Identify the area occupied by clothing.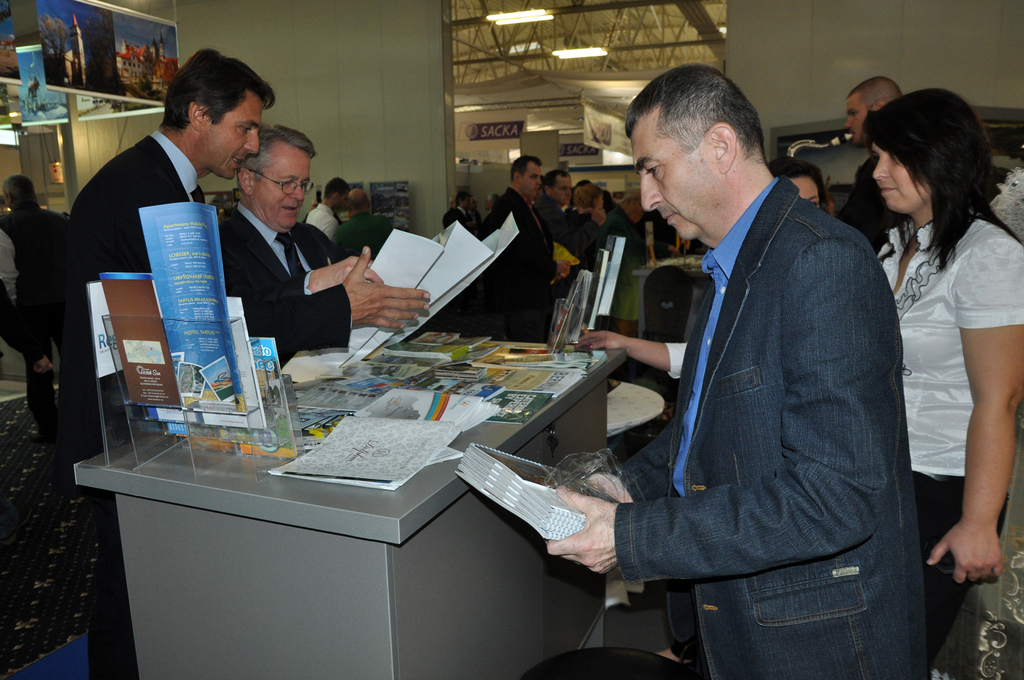
Area: (left=661, top=340, right=686, bottom=385).
